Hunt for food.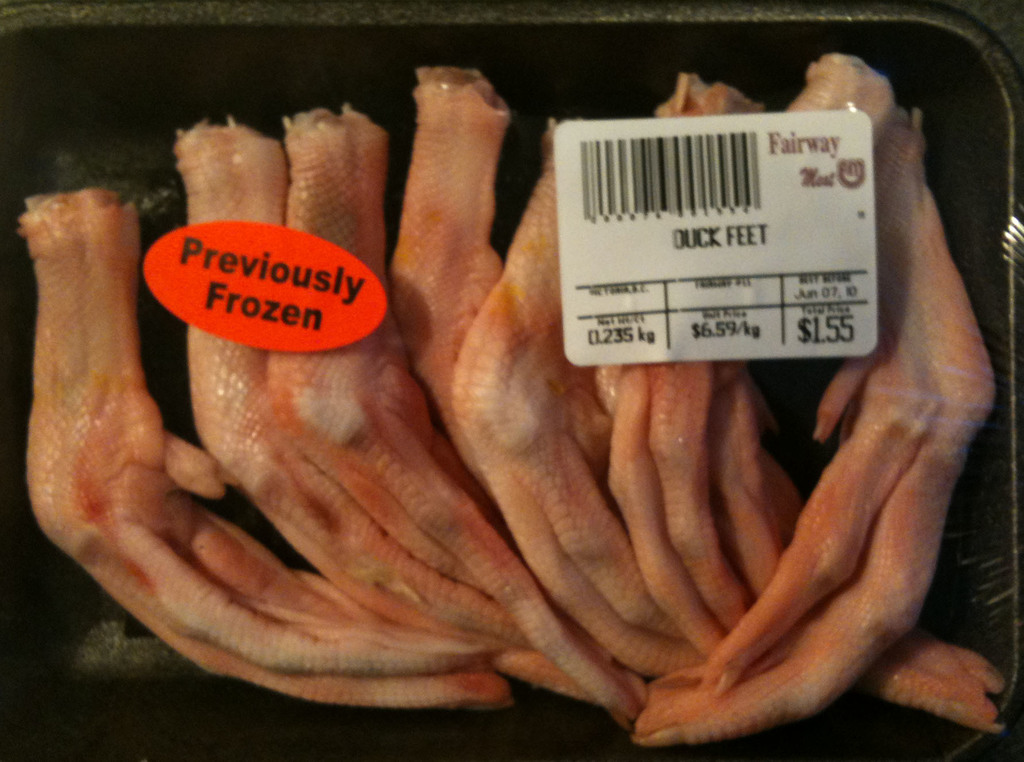
Hunted down at l=62, t=90, r=973, b=680.
